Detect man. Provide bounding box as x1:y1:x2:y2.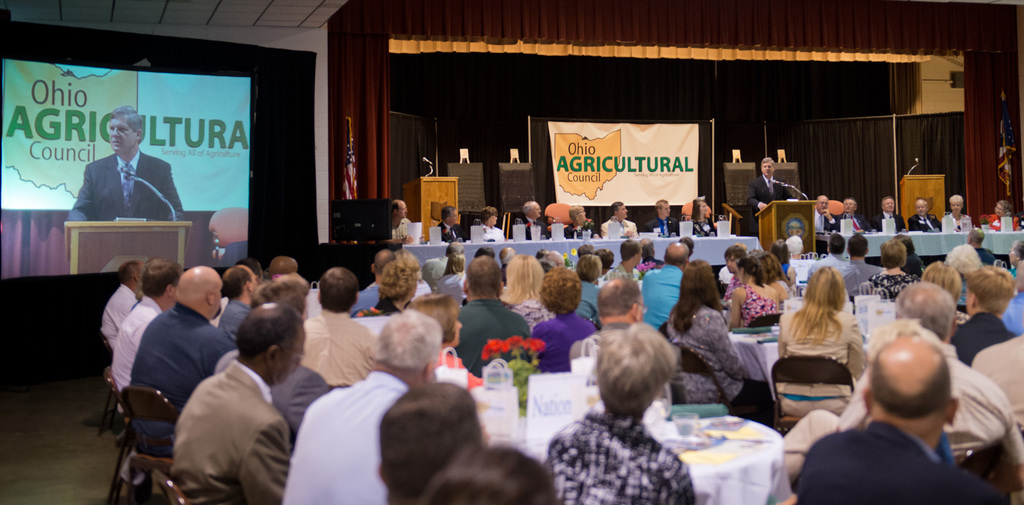
298:266:389:382.
